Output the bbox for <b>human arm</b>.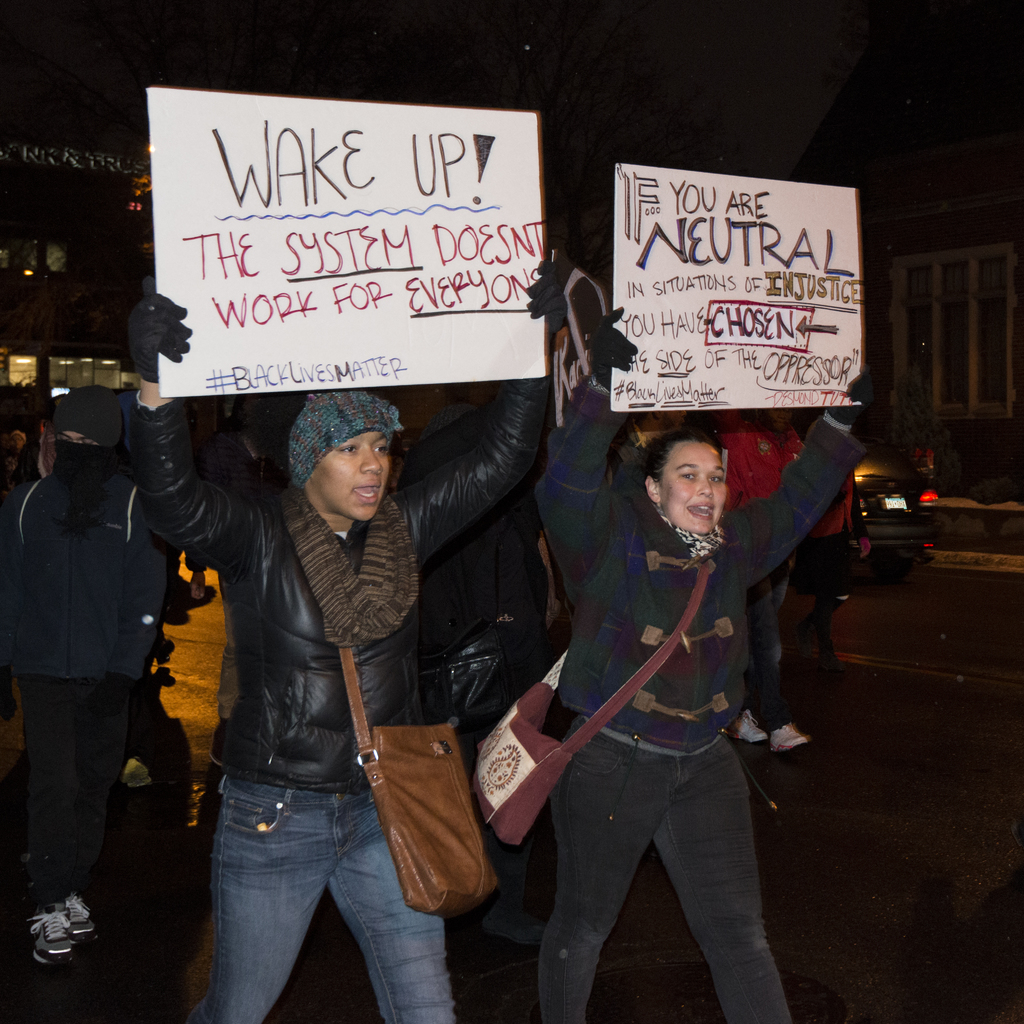
box(724, 359, 877, 588).
